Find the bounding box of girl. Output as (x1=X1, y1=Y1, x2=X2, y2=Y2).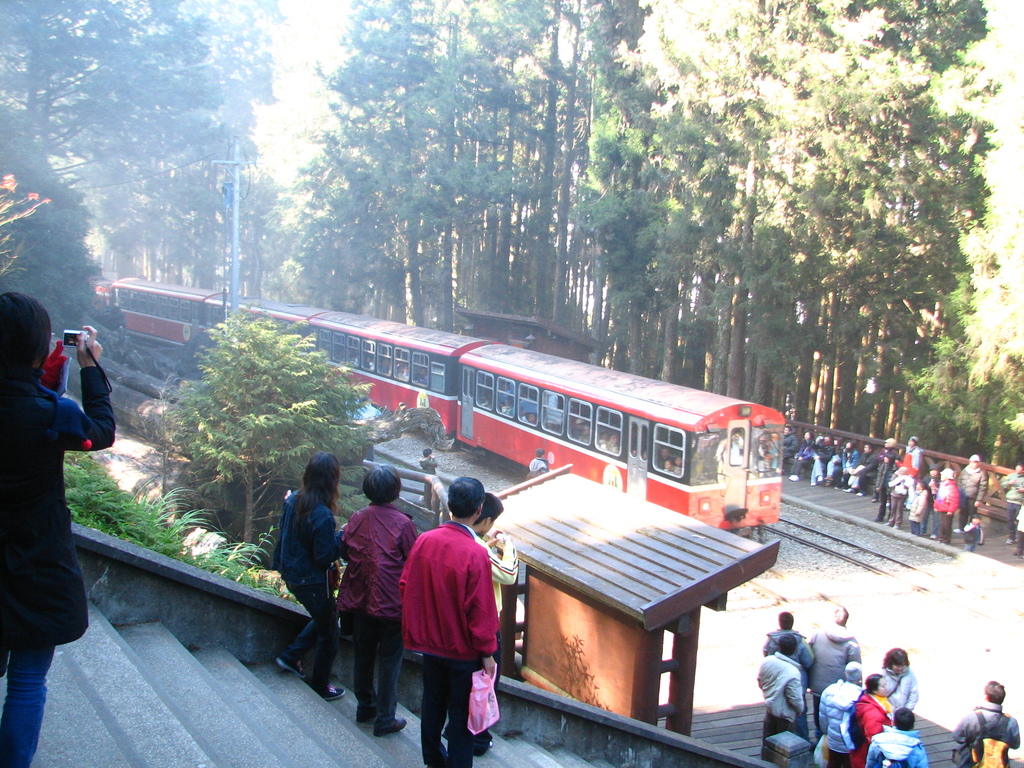
(x1=3, y1=294, x2=108, y2=767).
